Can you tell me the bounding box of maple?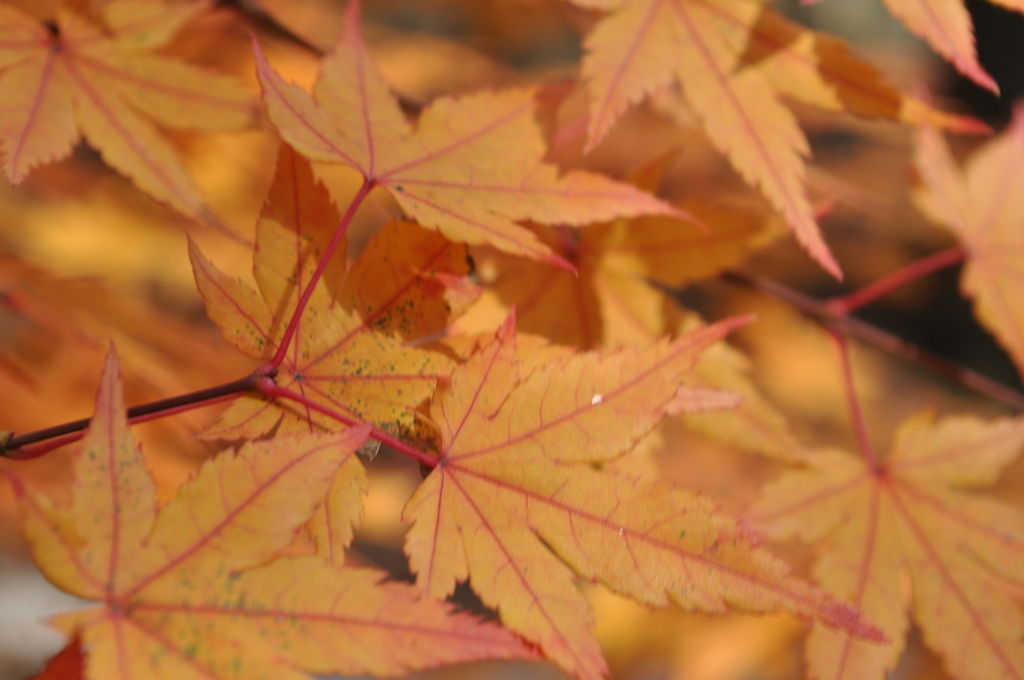
0 0 1023 679.
